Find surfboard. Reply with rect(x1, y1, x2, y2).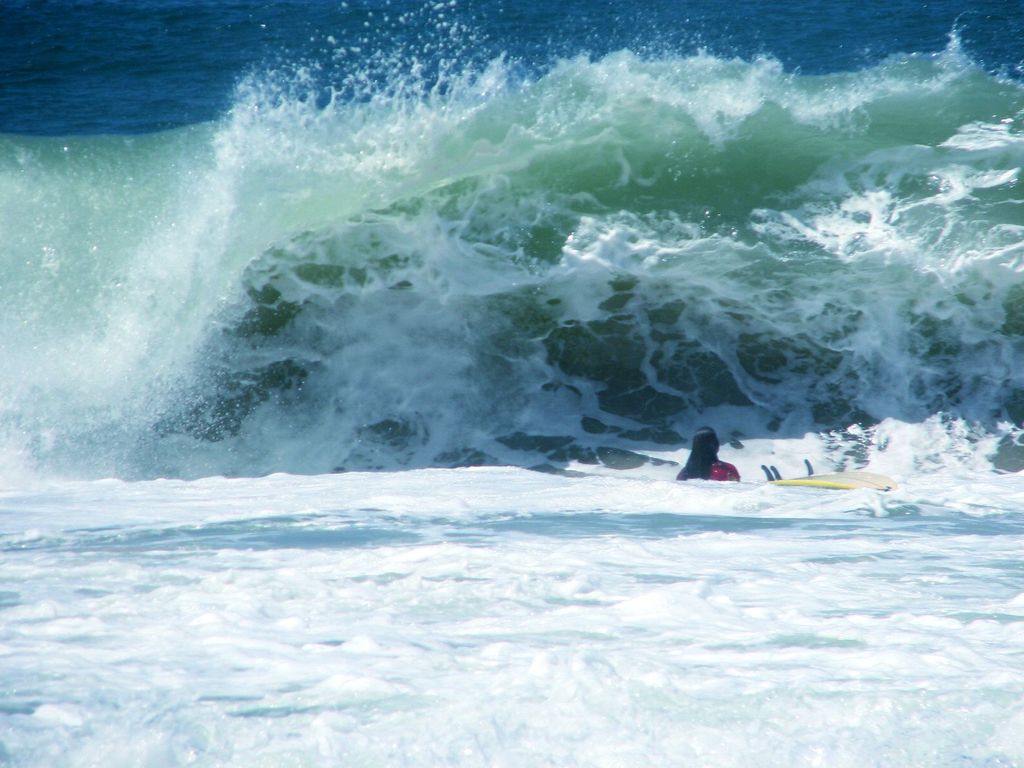
rect(759, 457, 897, 491).
